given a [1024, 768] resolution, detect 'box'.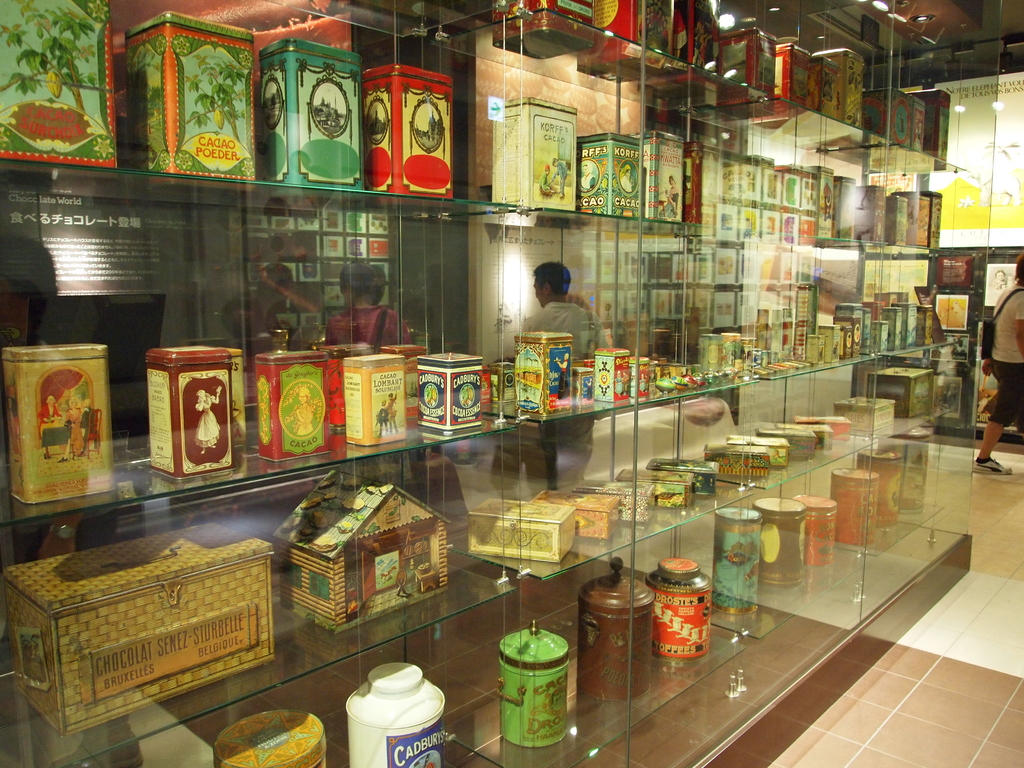
[left=760, top=426, right=814, bottom=467].
